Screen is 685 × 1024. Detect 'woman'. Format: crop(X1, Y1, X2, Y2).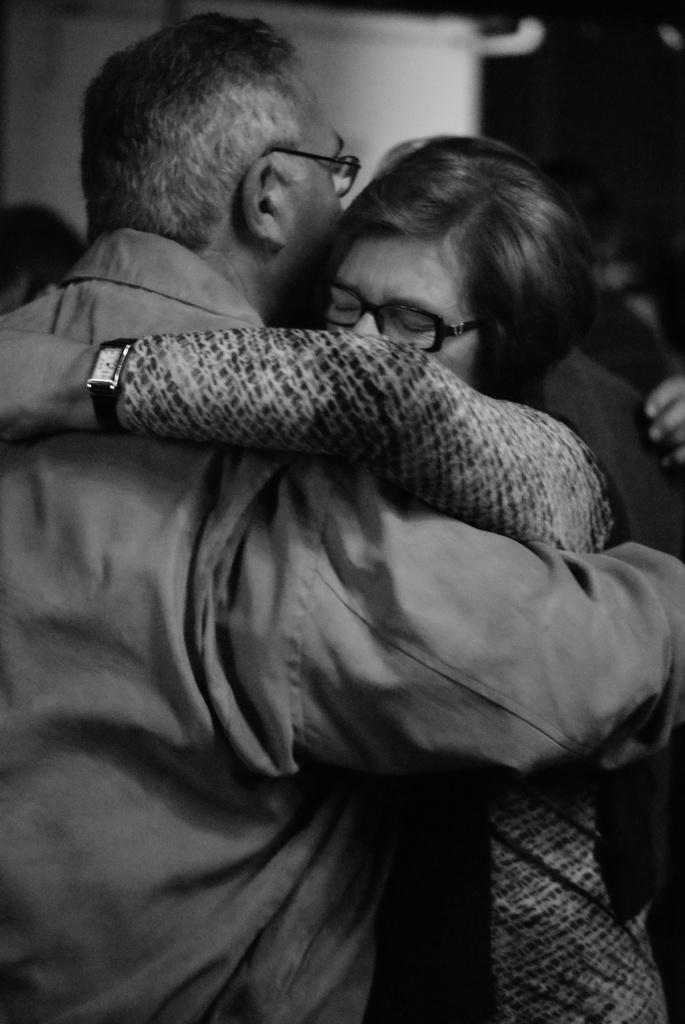
crop(41, 19, 638, 1002).
